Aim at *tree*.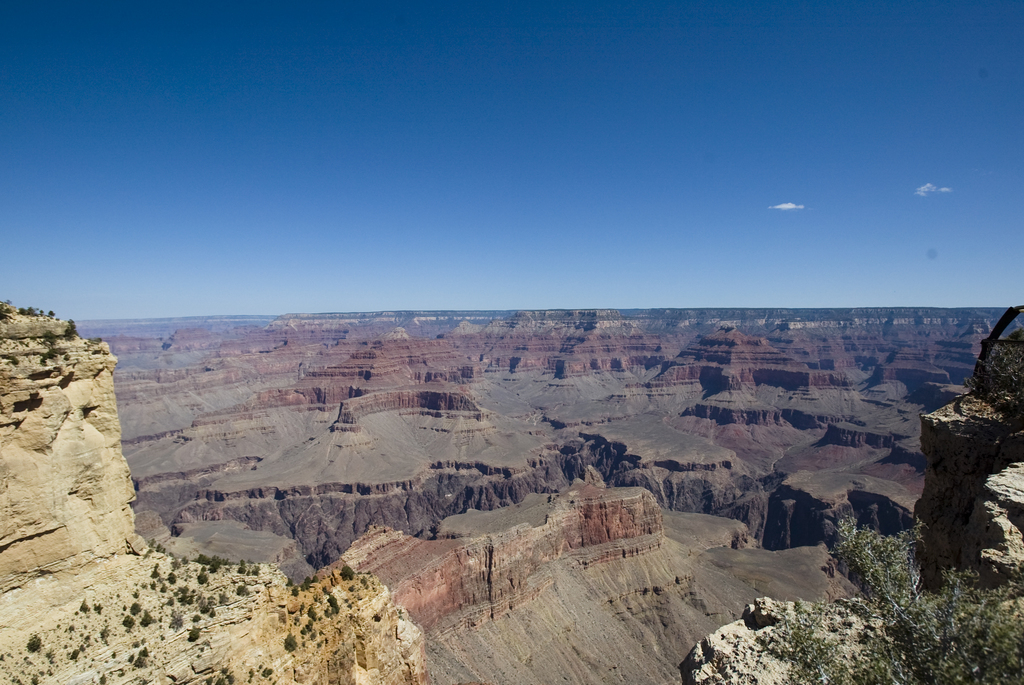
Aimed at [124,616,134,628].
